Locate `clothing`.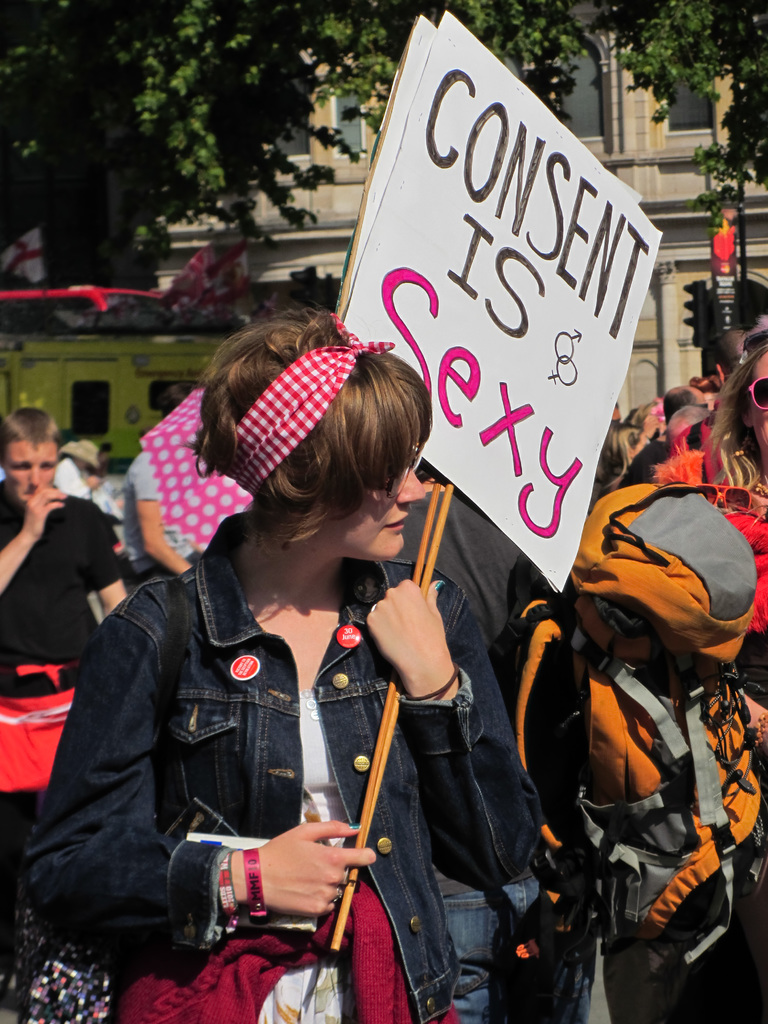
Bounding box: <bbox>387, 481, 553, 1023</bbox>.
